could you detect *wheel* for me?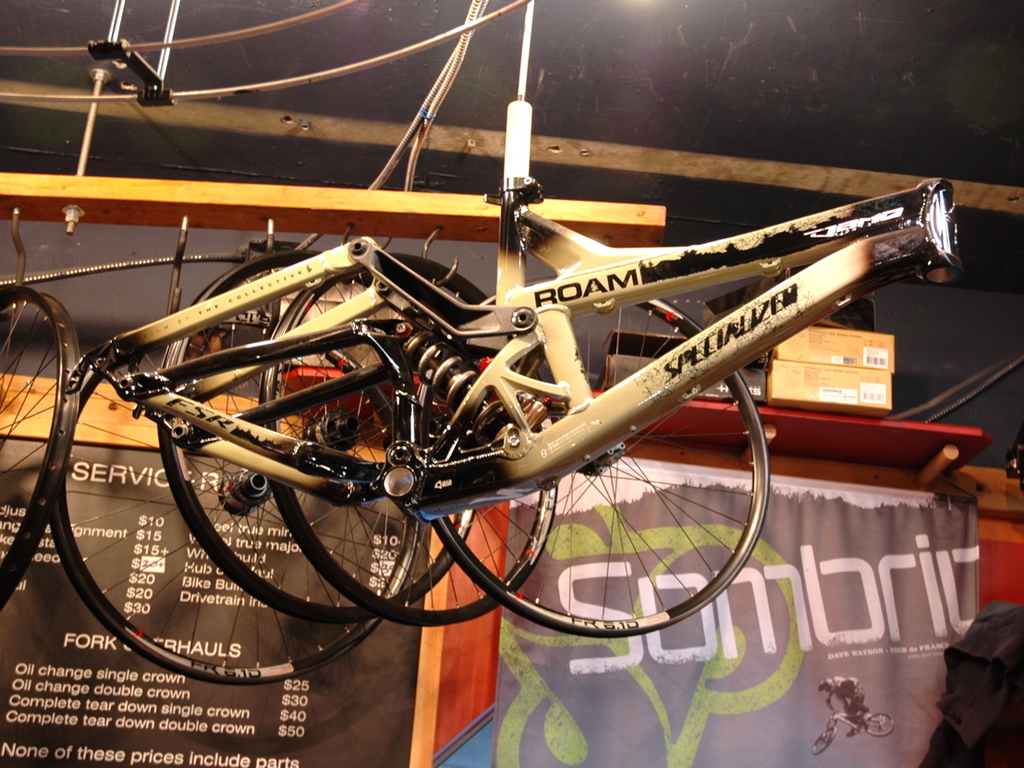
Detection result: detection(154, 246, 486, 632).
